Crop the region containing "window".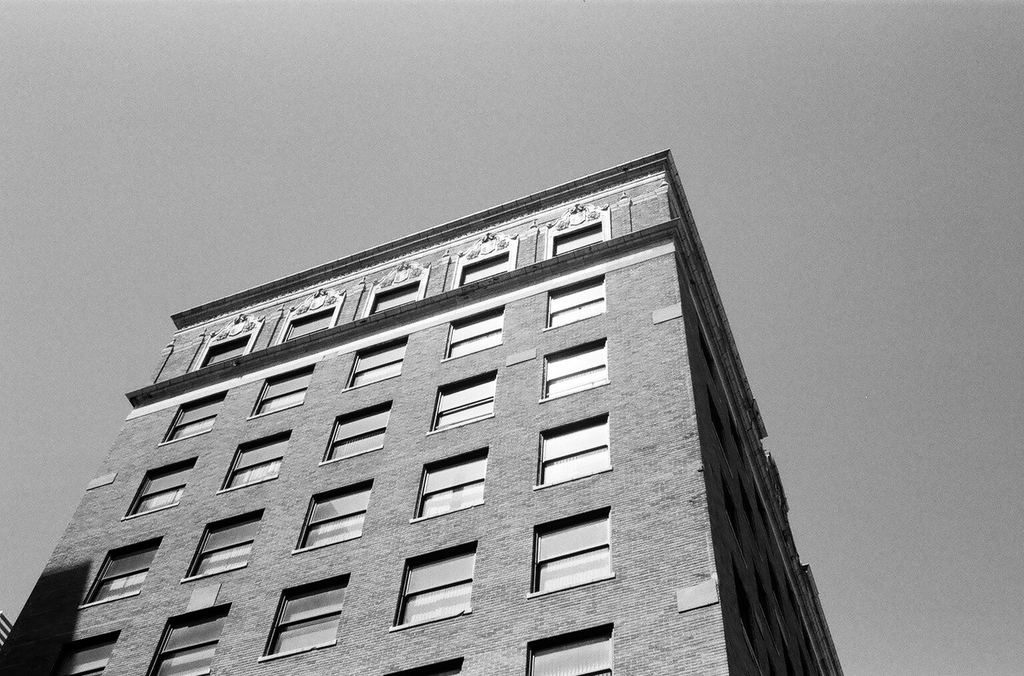
Crop region: bbox(291, 474, 374, 547).
